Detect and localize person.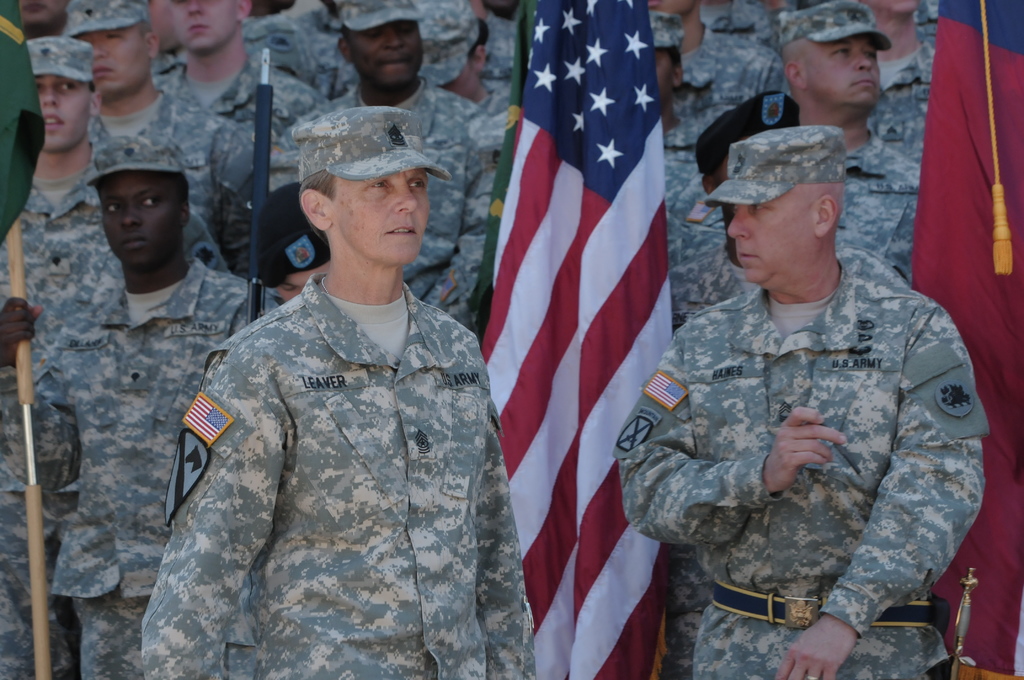
Localized at box=[0, 129, 248, 676].
